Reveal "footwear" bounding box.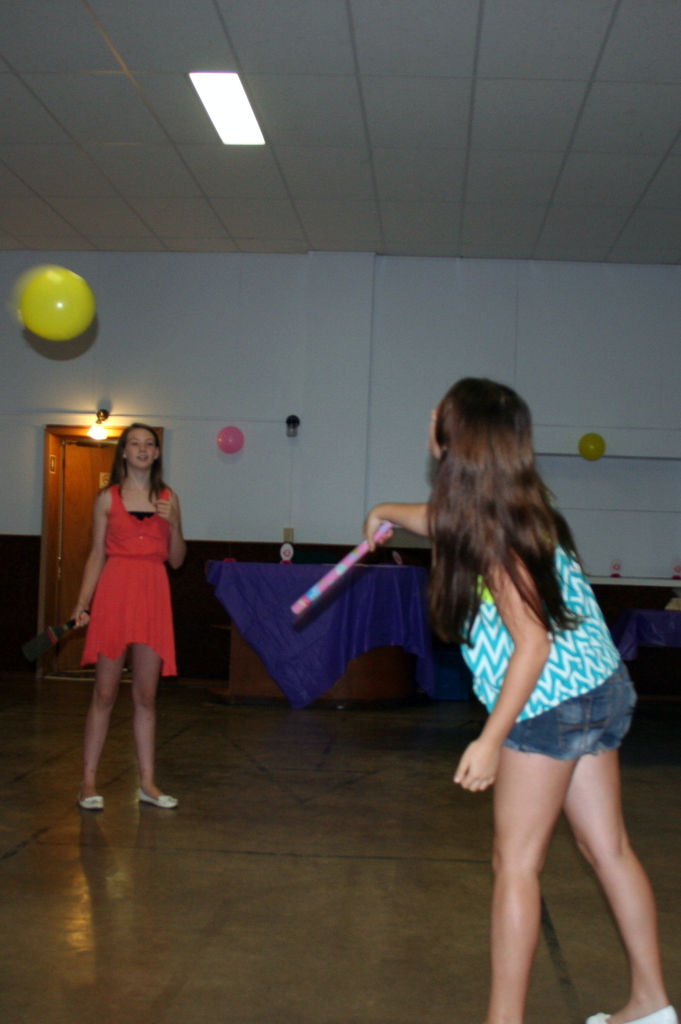
Revealed: left=79, top=790, right=107, bottom=810.
